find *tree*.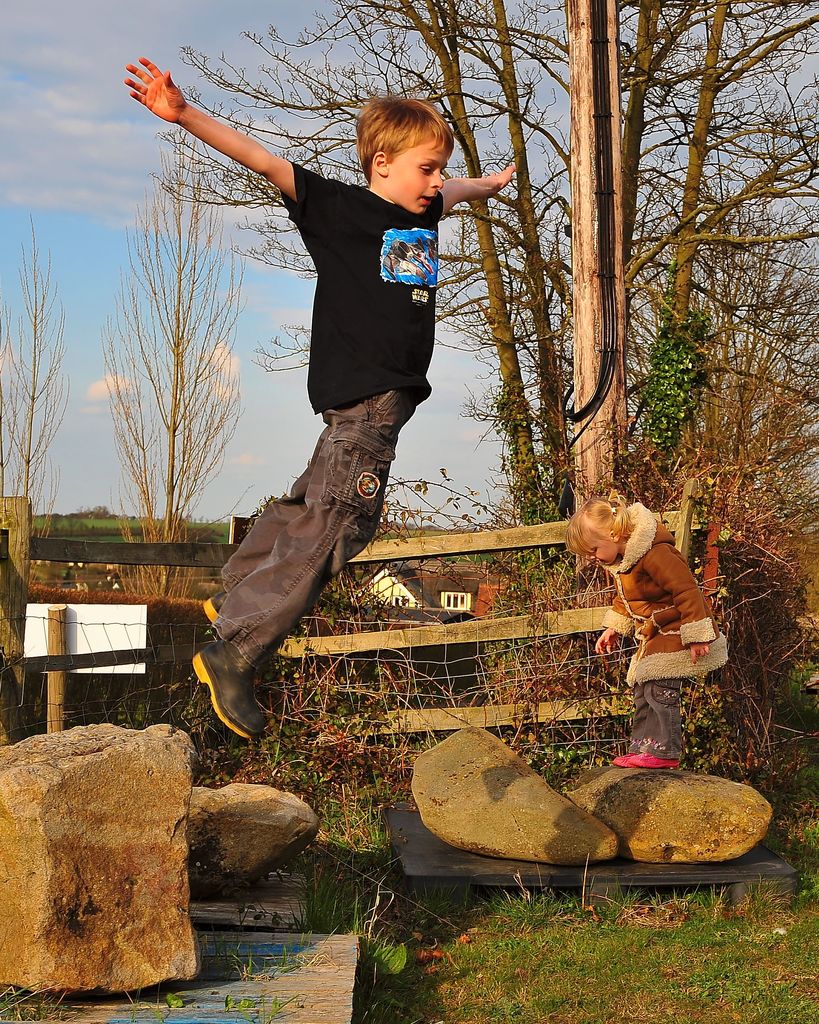
box(0, 214, 74, 547).
